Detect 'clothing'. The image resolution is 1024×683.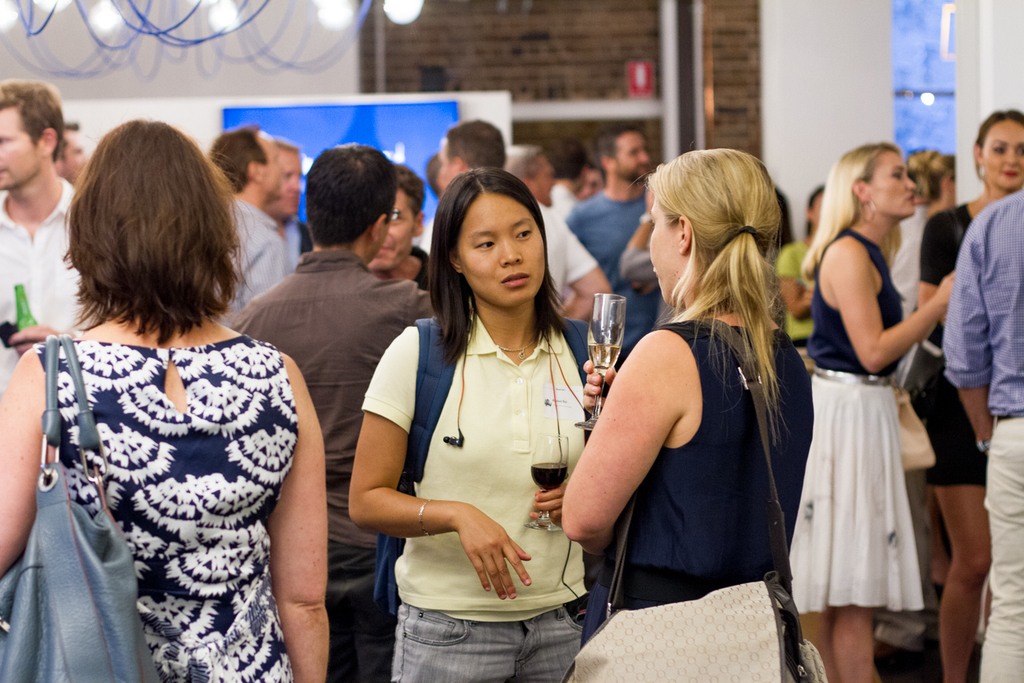
bbox(24, 253, 318, 677).
